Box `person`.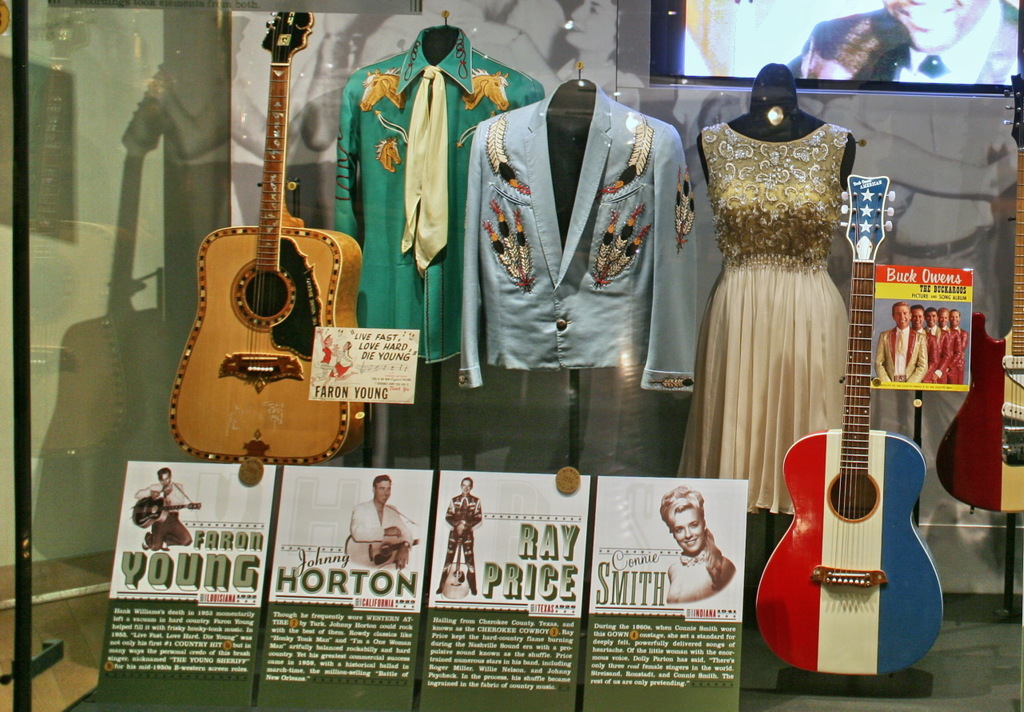
(912, 304, 940, 383).
